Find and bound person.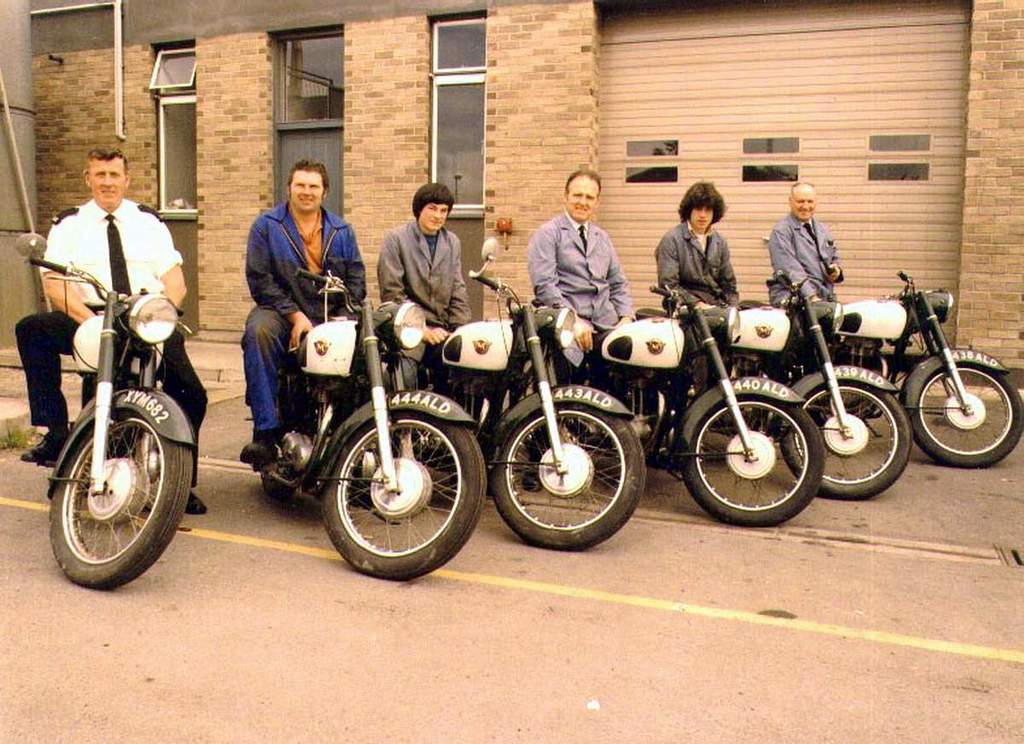
Bound: [20, 149, 208, 514].
